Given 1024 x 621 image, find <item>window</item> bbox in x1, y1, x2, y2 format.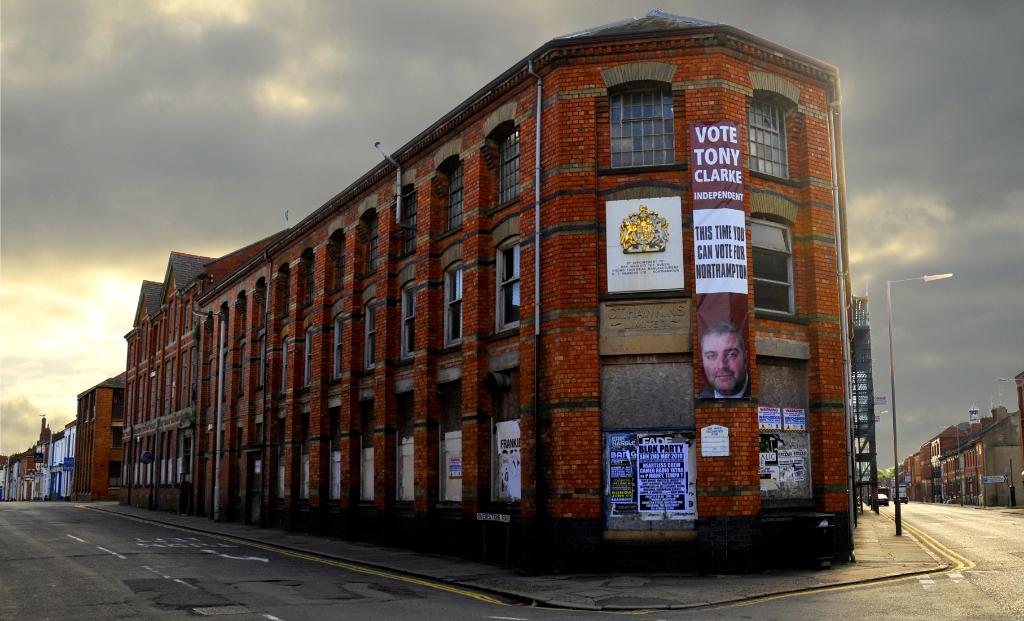
494, 127, 520, 208.
